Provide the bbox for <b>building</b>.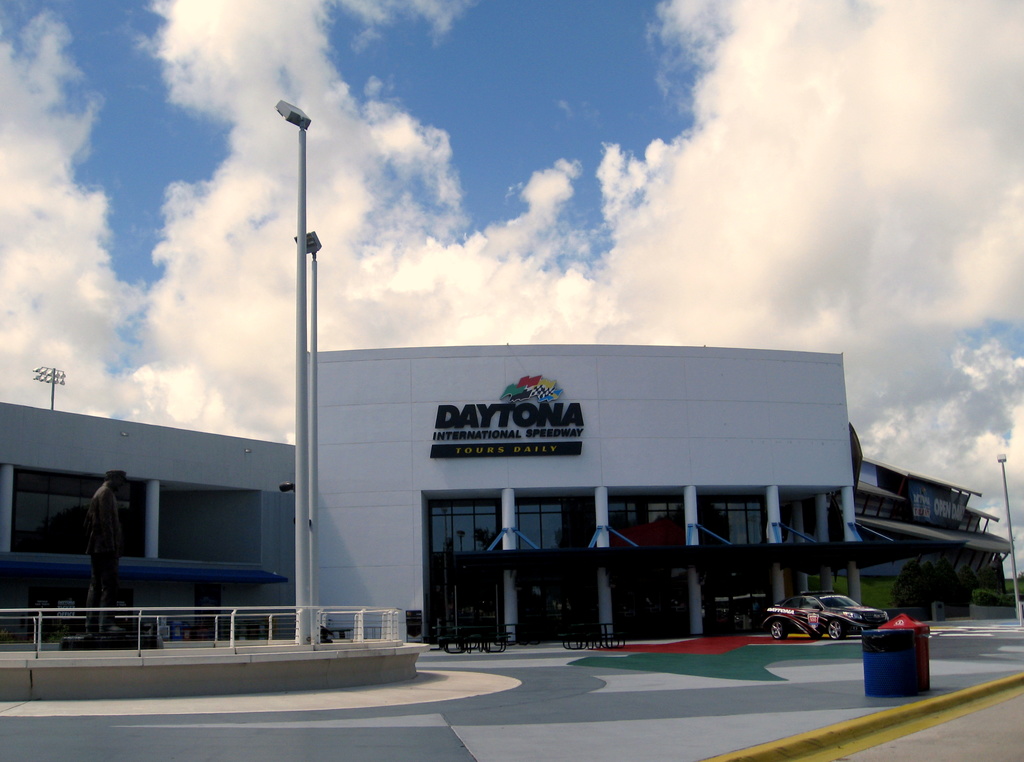
(left=303, top=346, right=1002, bottom=637).
